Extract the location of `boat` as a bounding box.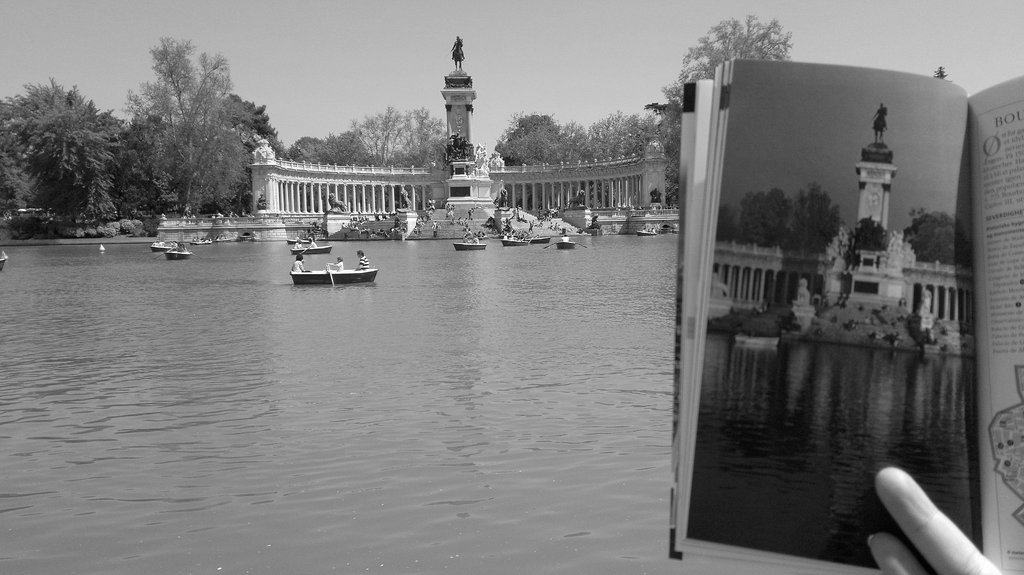
bbox(556, 240, 575, 253).
